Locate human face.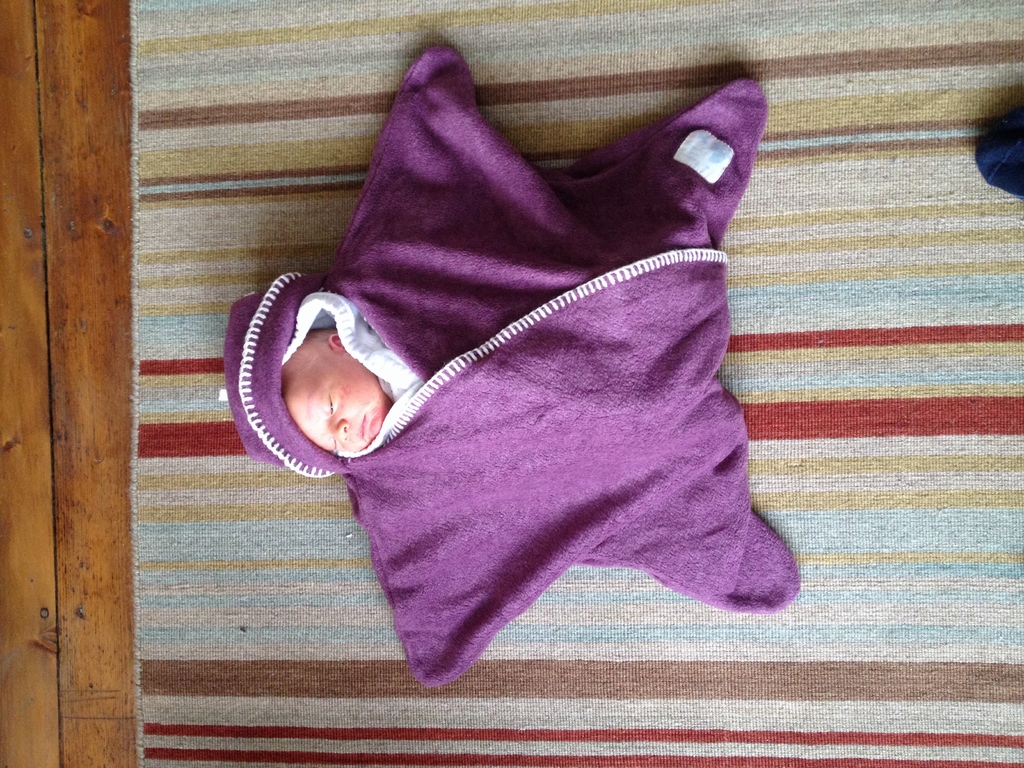
Bounding box: 278:351:392:454.
